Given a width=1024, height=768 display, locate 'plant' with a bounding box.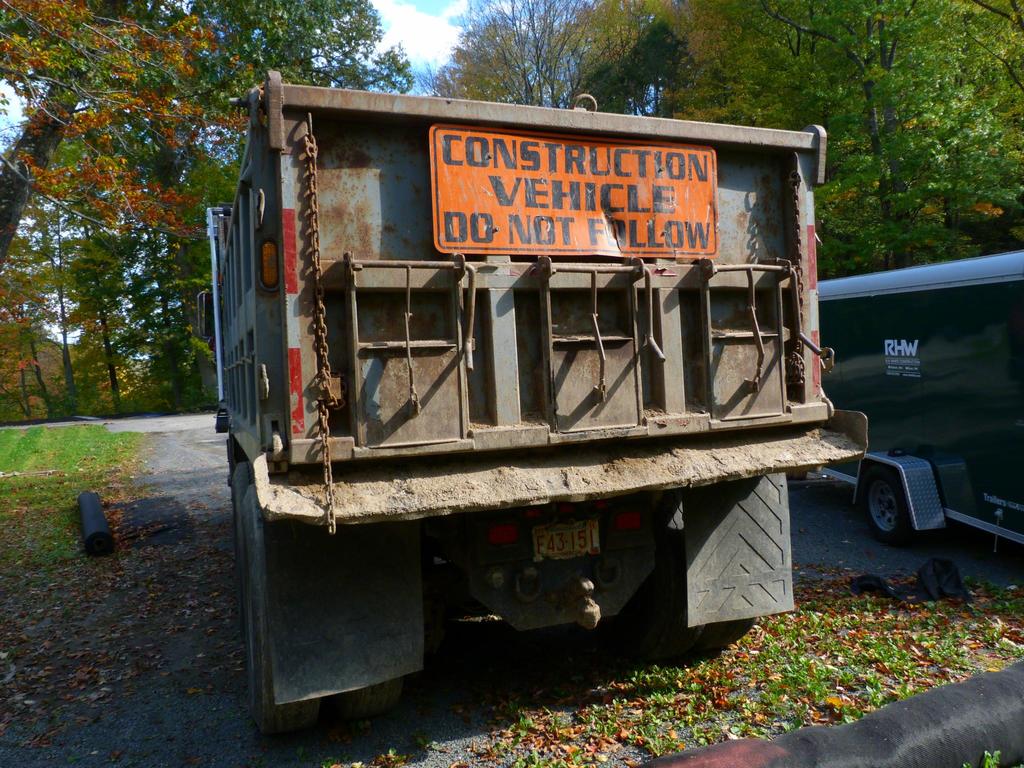
Located: pyautogui.locateOnScreen(961, 748, 1006, 767).
